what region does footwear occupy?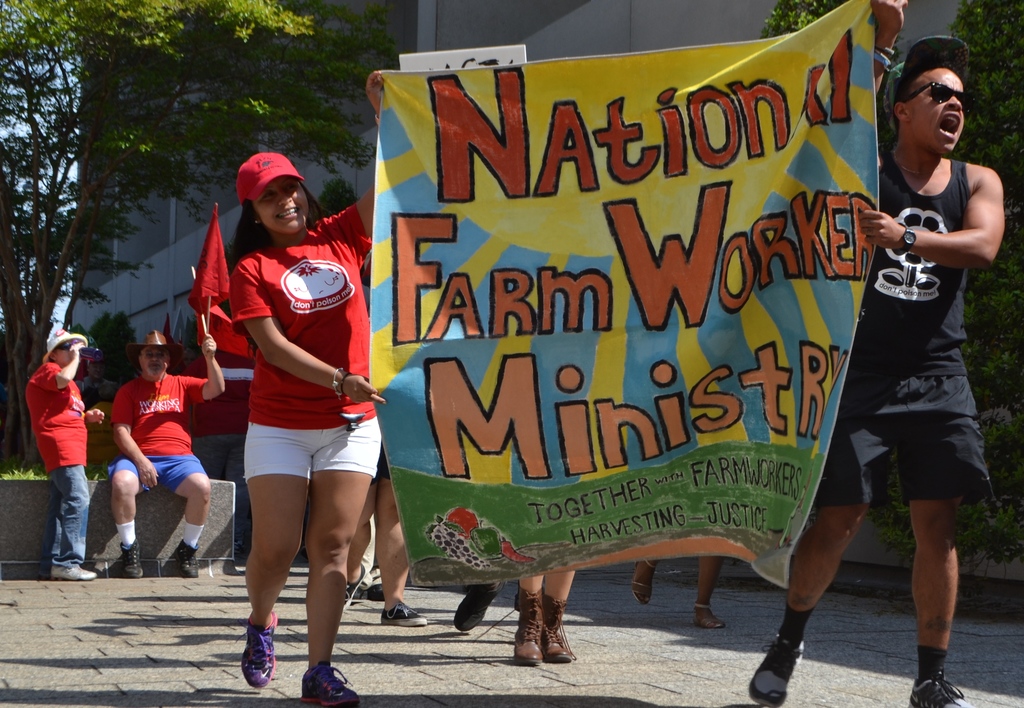
box(49, 568, 98, 583).
